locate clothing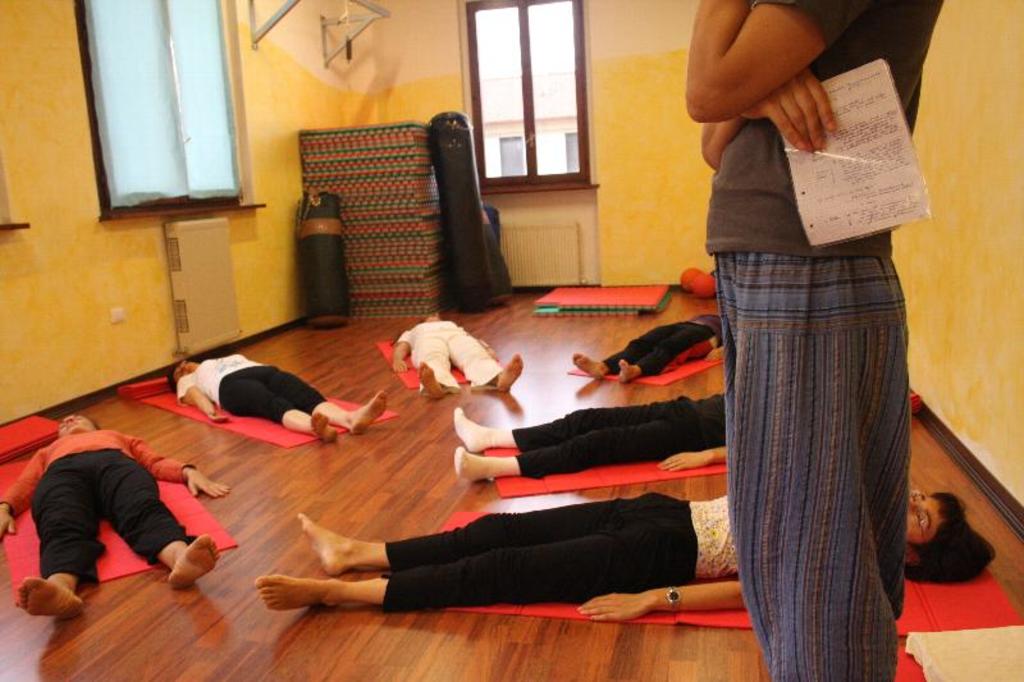
4:424:202:585
